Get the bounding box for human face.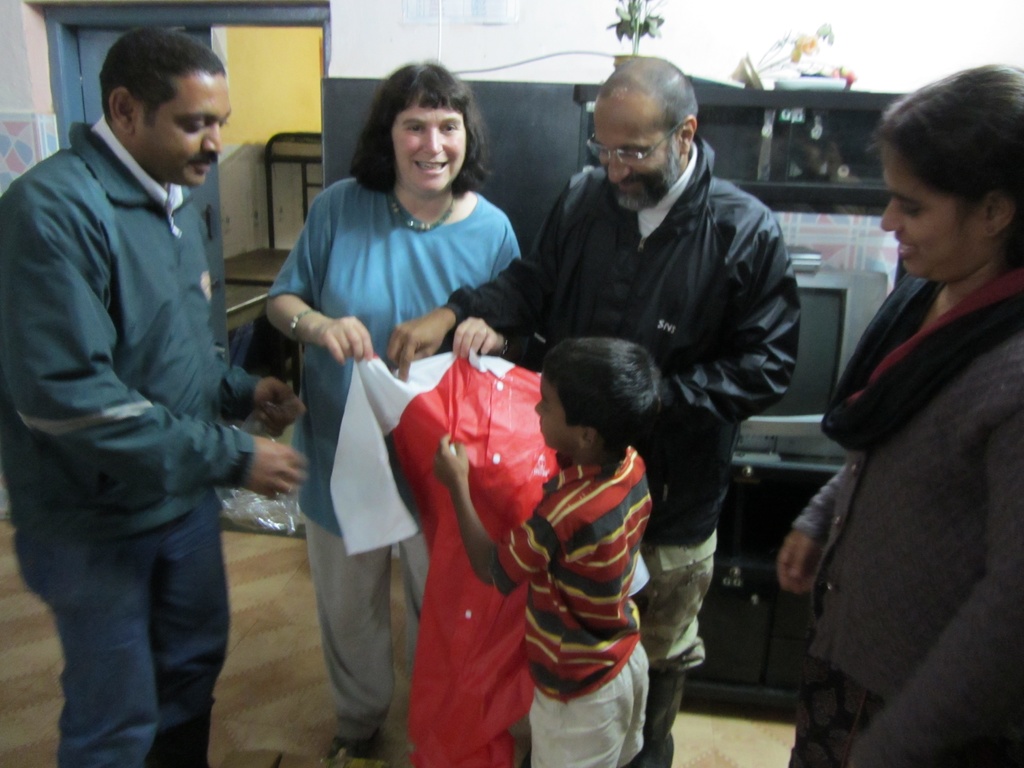
rect(532, 378, 585, 465).
